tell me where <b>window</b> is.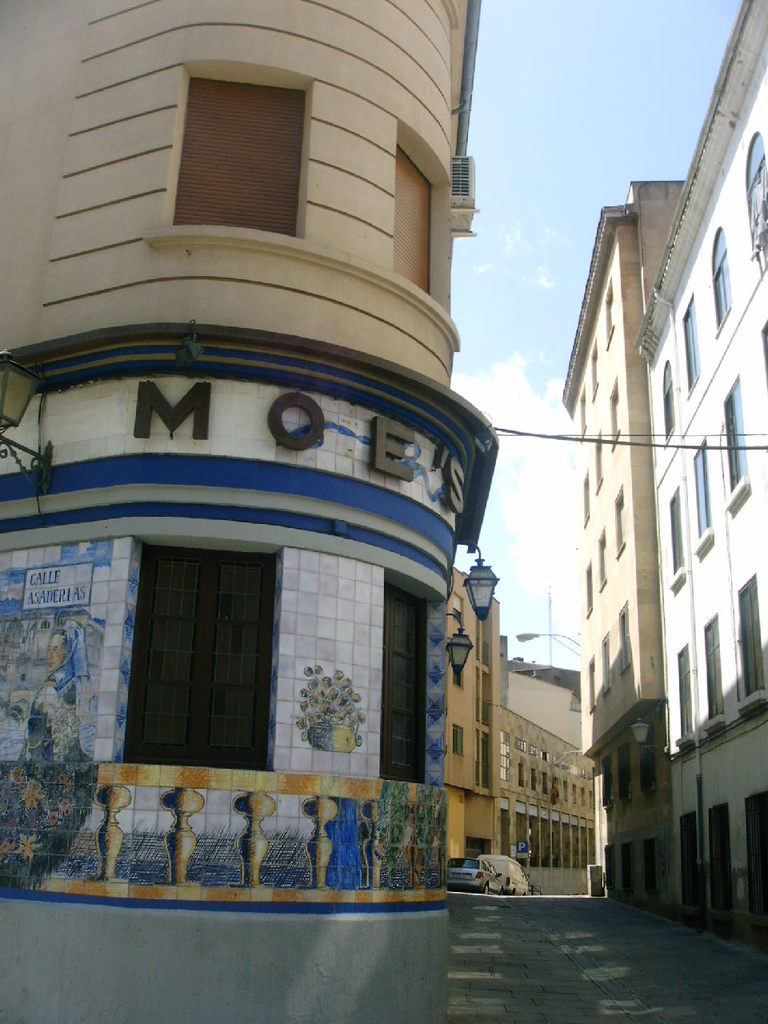
<b>window</b> is at [598, 760, 612, 808].
